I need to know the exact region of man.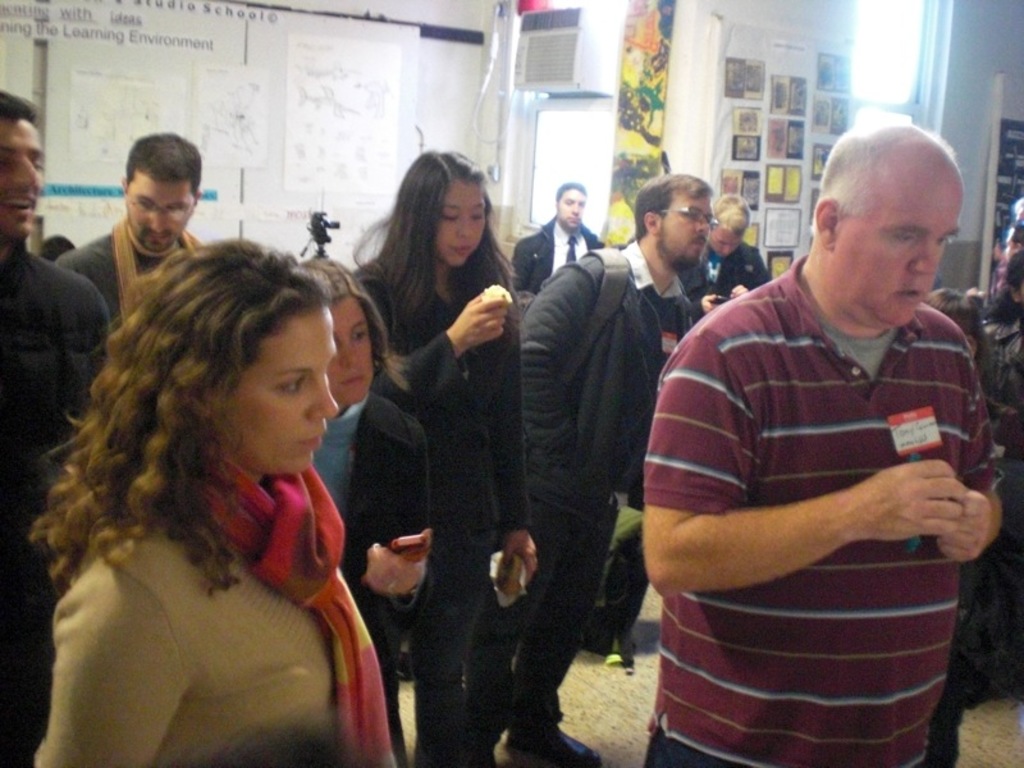
Region: 692/192/771/316.
